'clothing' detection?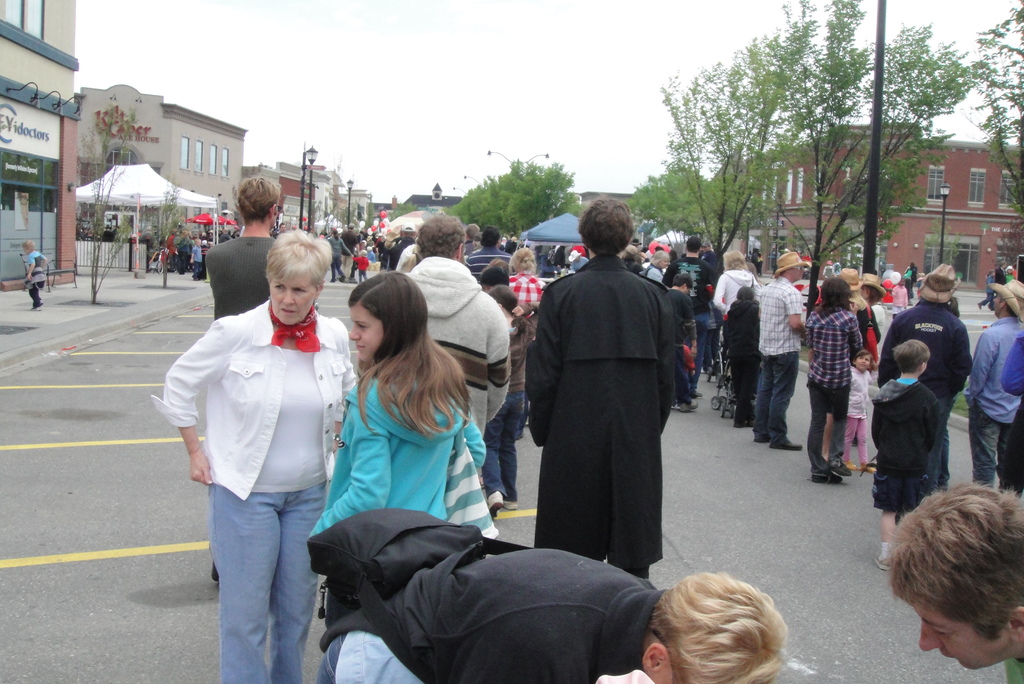
(x1=821, y1=265, x2=833, y2=277)
